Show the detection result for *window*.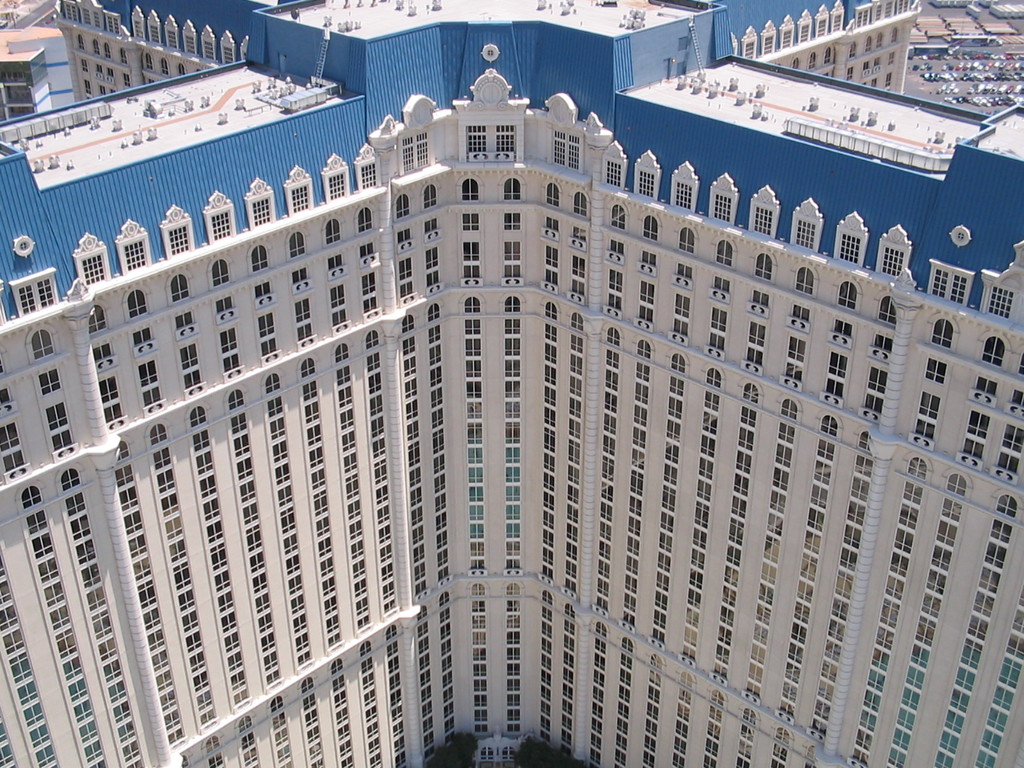
637, 252, 656, 271.
